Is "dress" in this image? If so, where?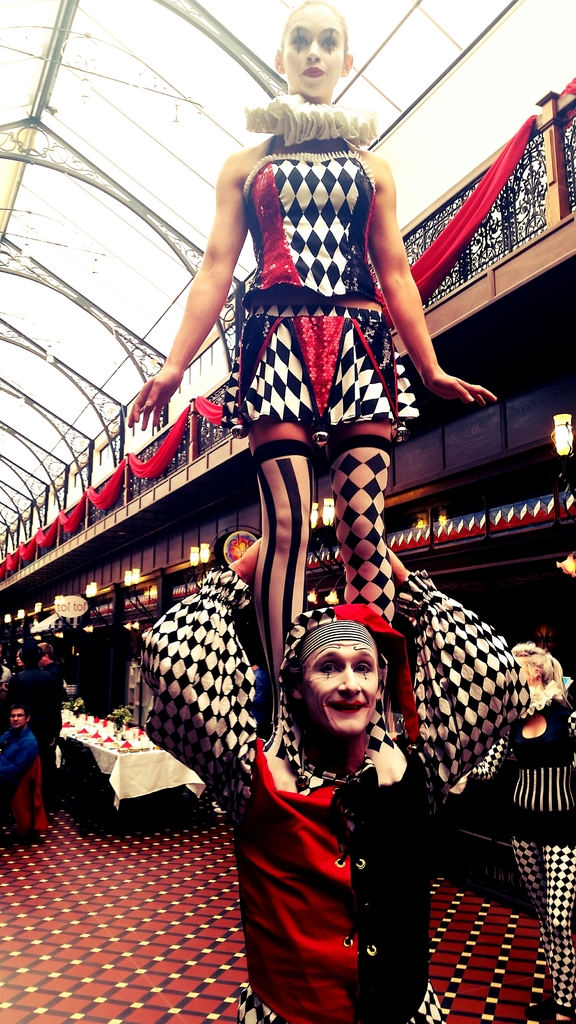
Yes, at [x1=221, y1=124, x2=424, y2=428].
